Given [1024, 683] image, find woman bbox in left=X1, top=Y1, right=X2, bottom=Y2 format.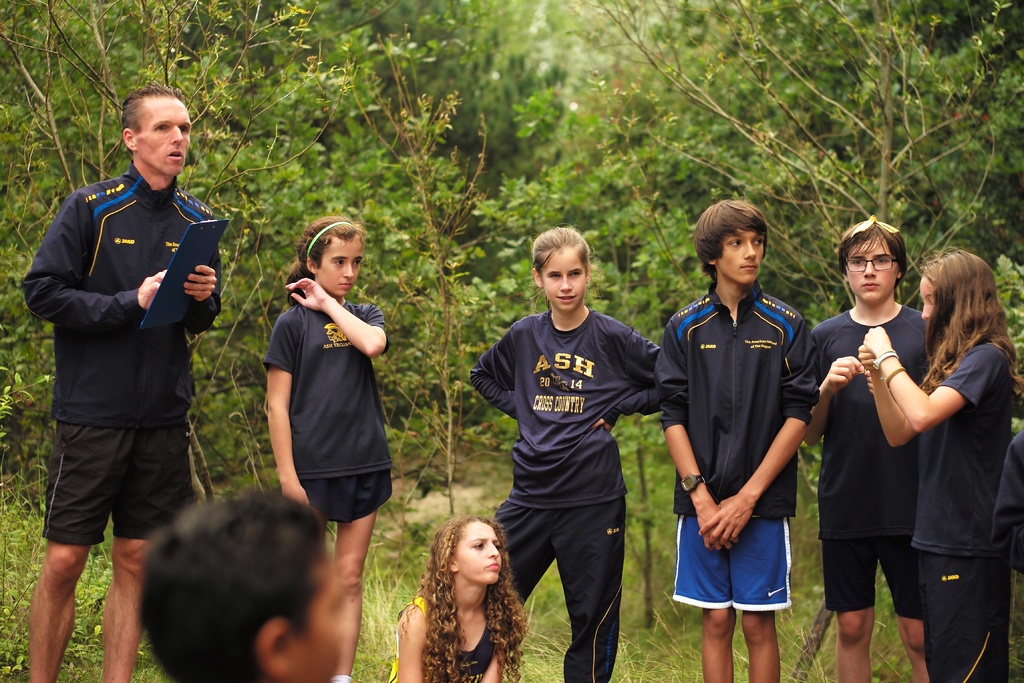
left=818, top=234, right=999, bottom=682.
